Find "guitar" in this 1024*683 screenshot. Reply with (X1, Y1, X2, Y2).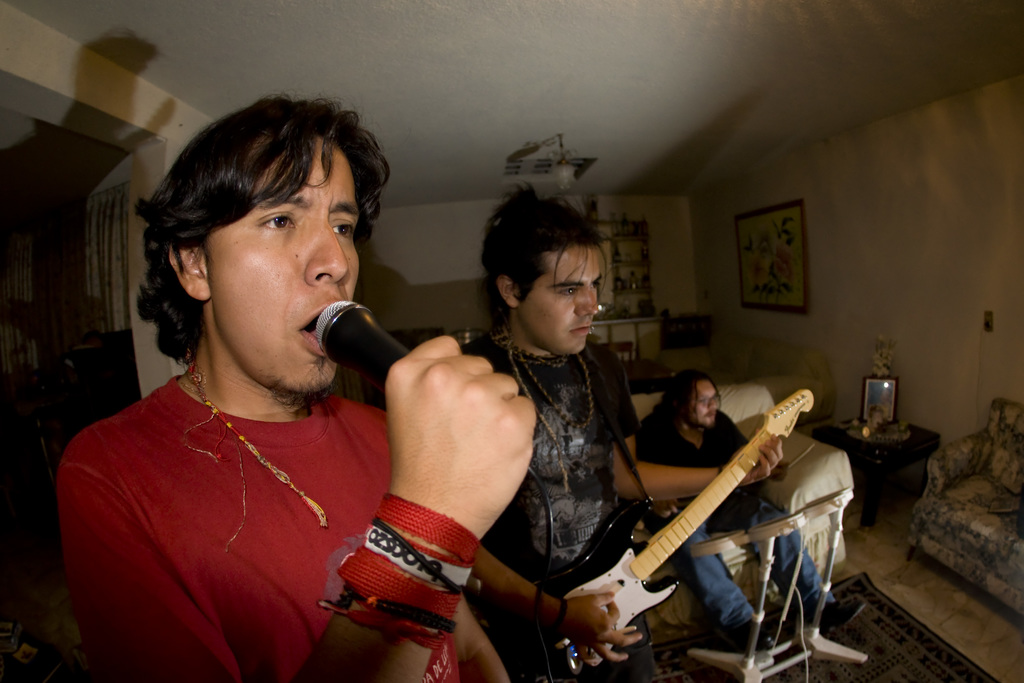
(525, 386, 835, 666).
